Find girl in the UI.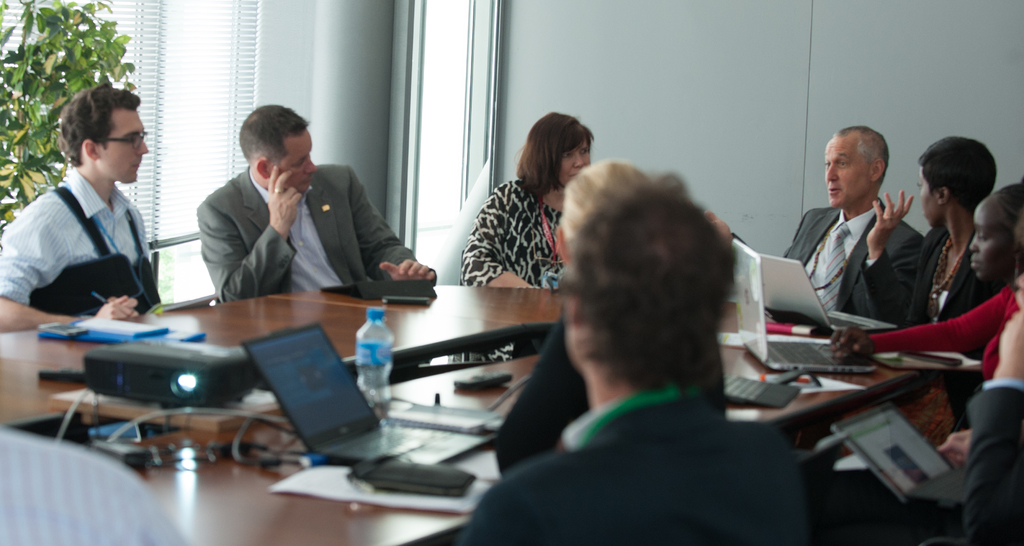
UI element at (827, 186, 1023, 382).
